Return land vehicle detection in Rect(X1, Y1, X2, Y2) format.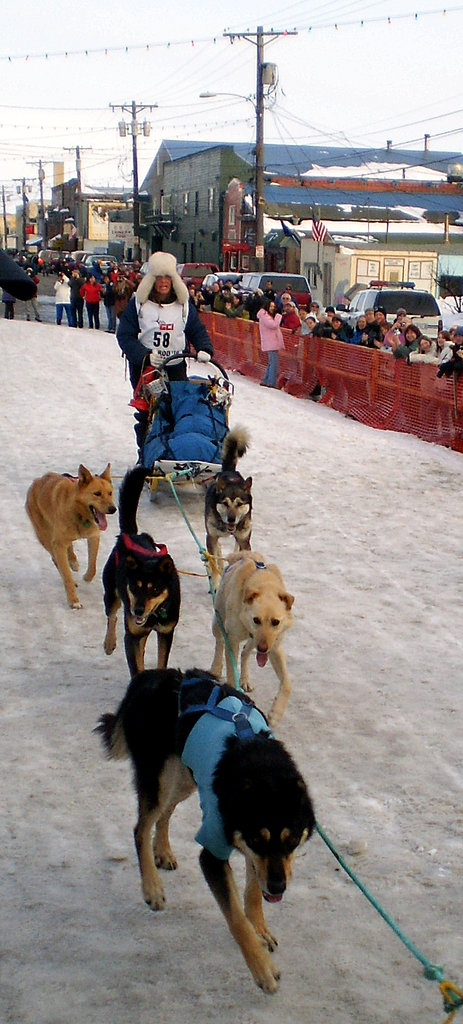
Rect(338, 268, 454, 351).
